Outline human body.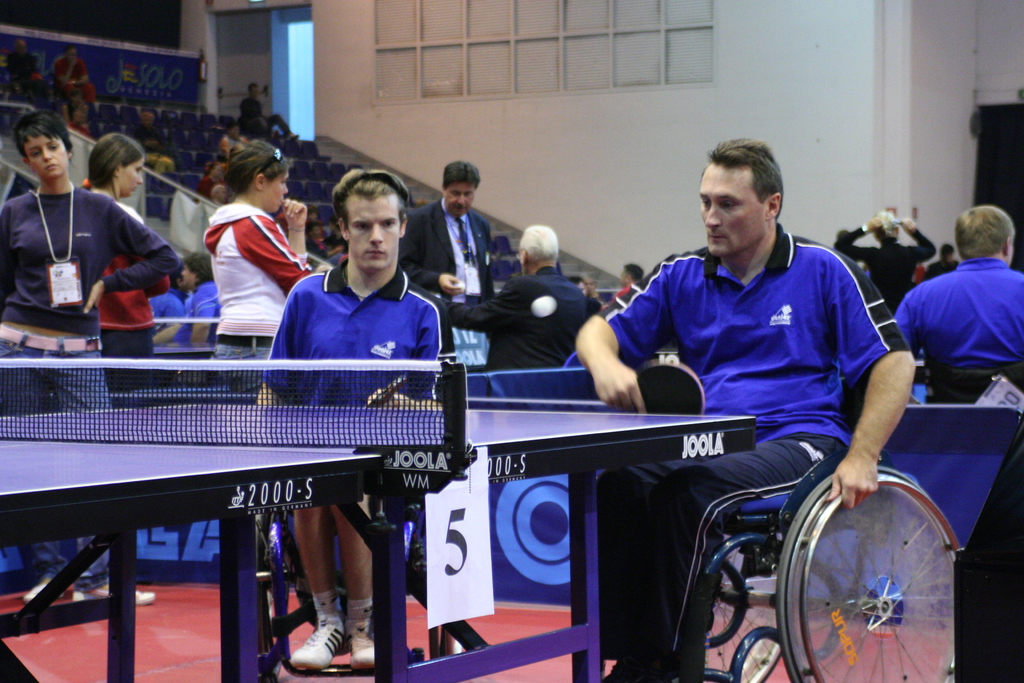
Outline: pyautogui.locateOnScreen(447, 266, 600, 370).
